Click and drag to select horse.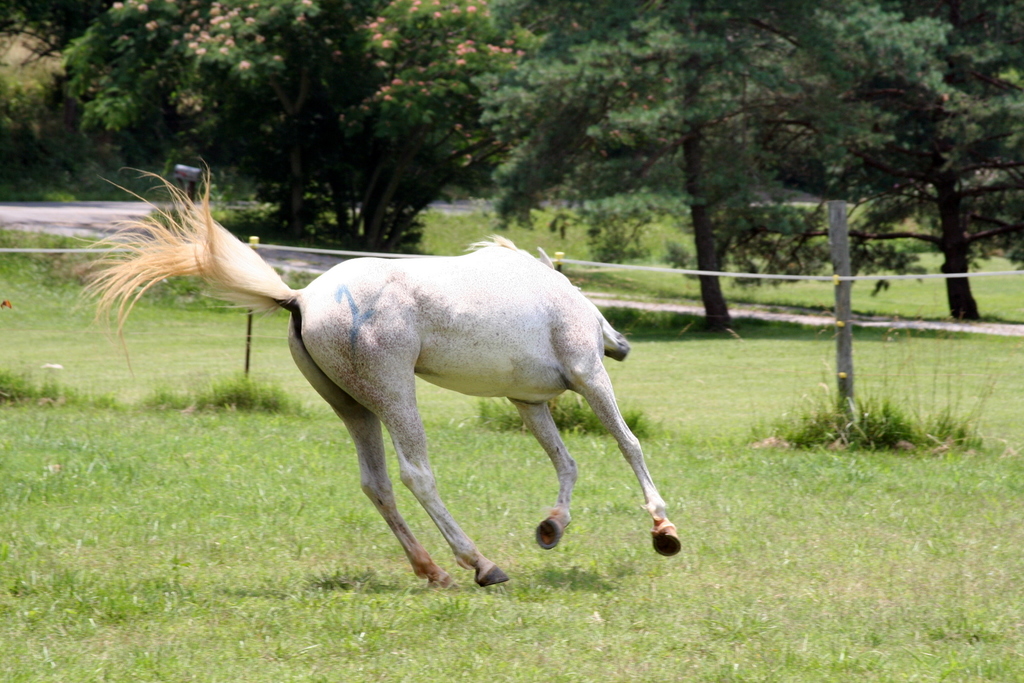
Selection: {"left": 87, "top": 153, "right": 681, "bottom": 588}.
